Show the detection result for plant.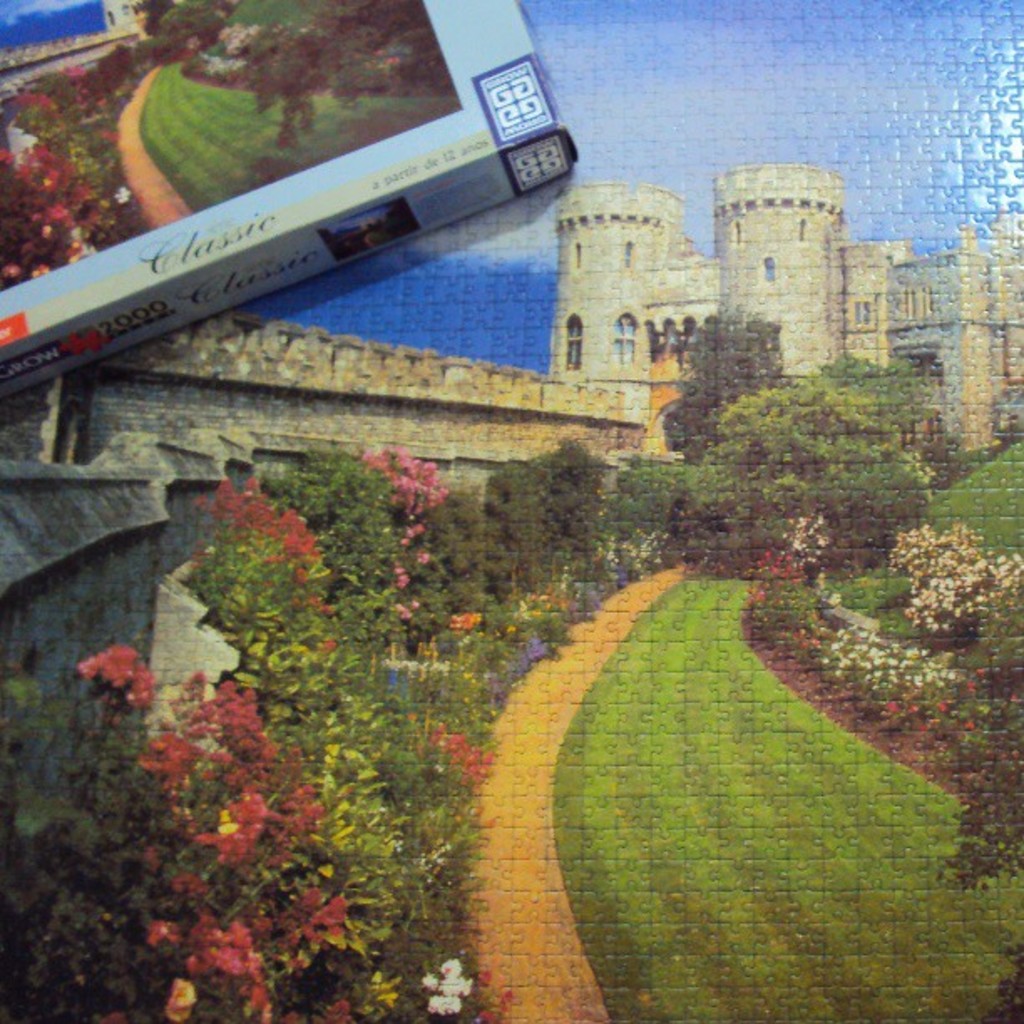
bbox=[410, 430, 607, 643].
